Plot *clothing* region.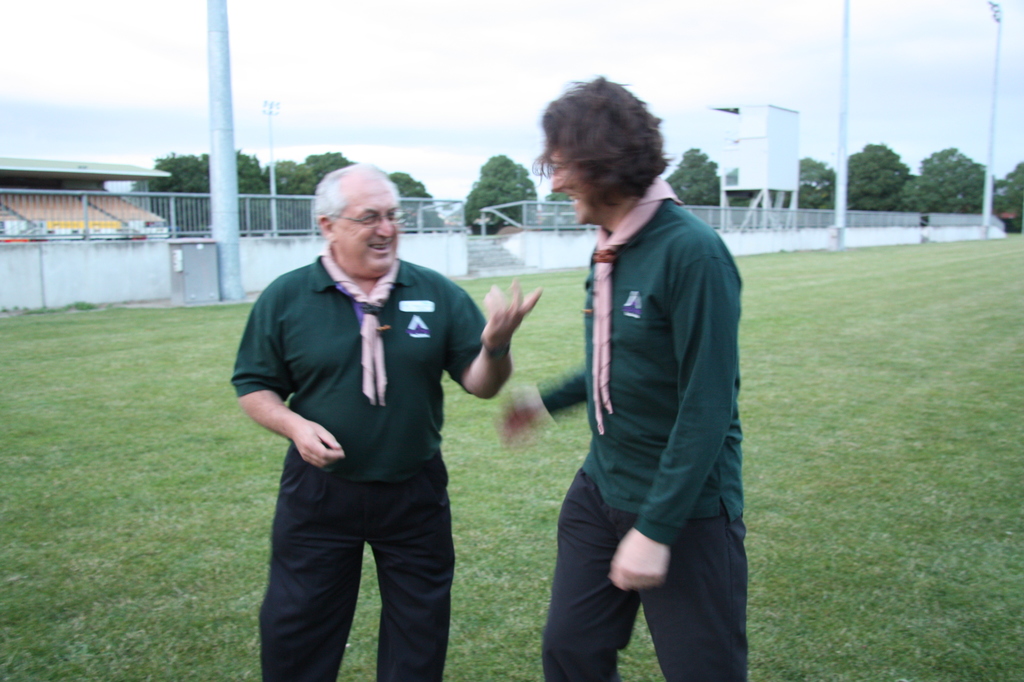
Plotted at bbox=(540, 185, 756, 681).
